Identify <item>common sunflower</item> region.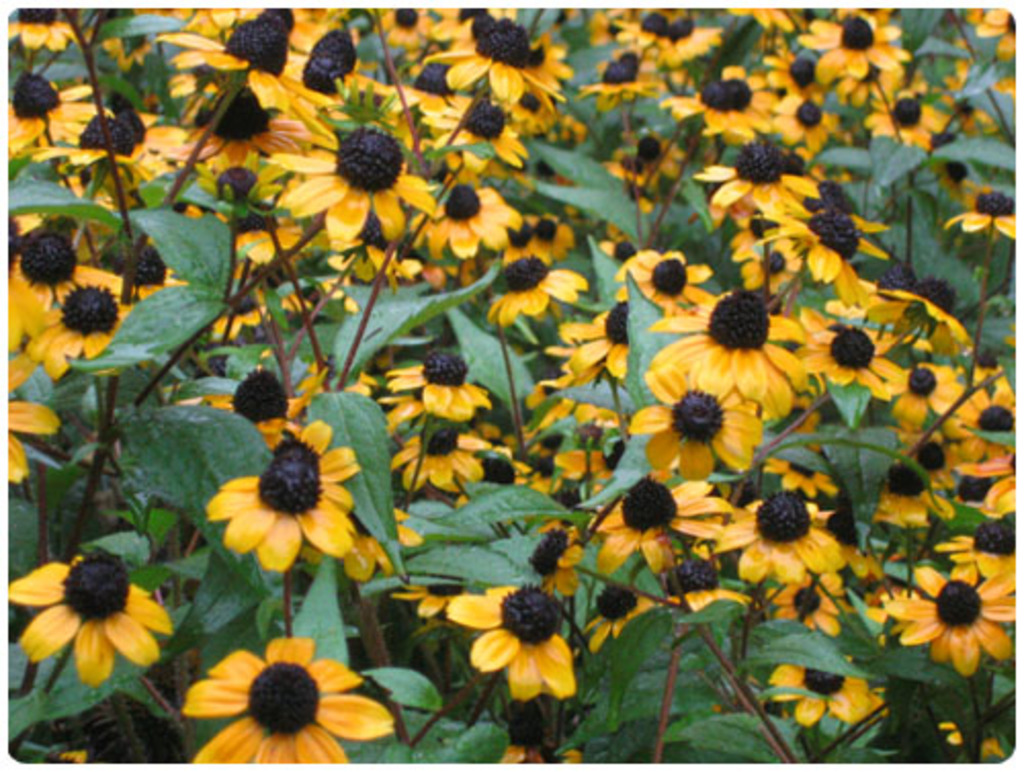
Region: box=[694, 133, 825, 235].
